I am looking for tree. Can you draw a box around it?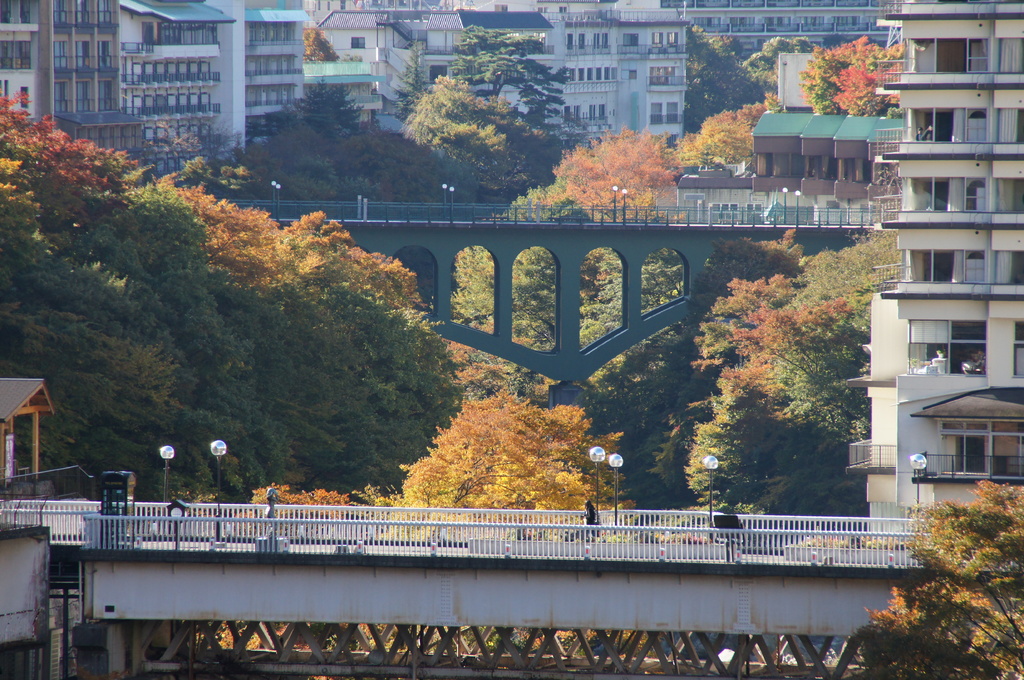
Sure, the bounding box is pyautogui.locateOnScreen(683, 13, 713, 72).
